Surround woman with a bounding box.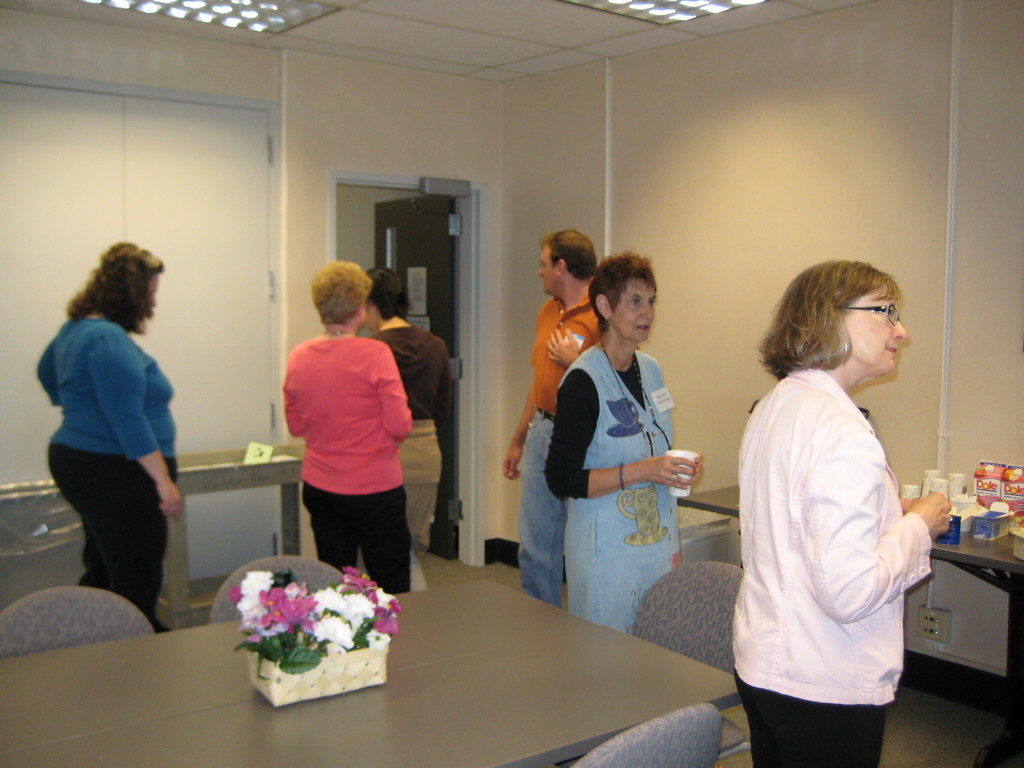
369/266/456/556.
